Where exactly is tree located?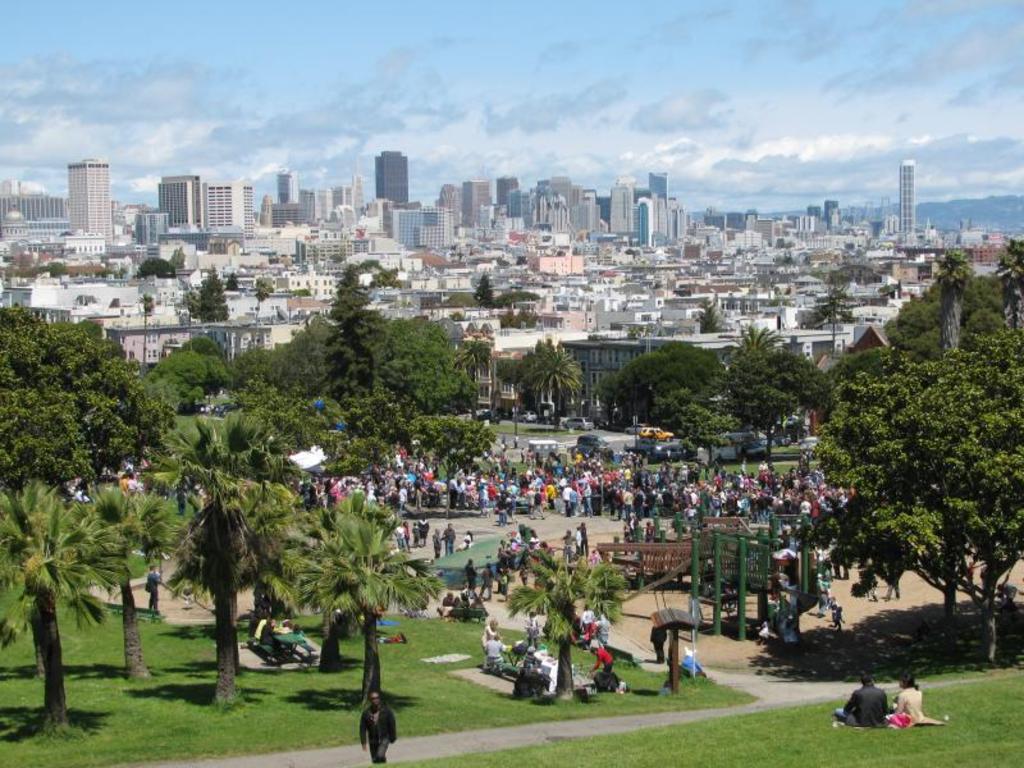
Its bounding box is 791 328 1023 667.
